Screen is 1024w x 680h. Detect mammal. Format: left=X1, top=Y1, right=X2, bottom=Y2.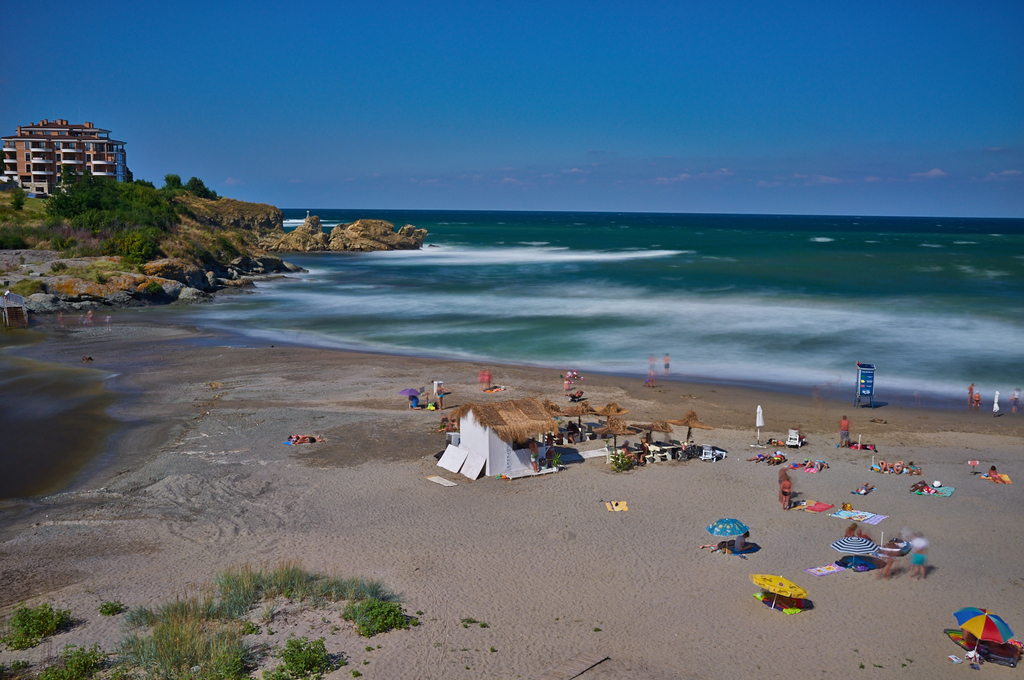
left=662, top=352, right=669, bottom=372.
